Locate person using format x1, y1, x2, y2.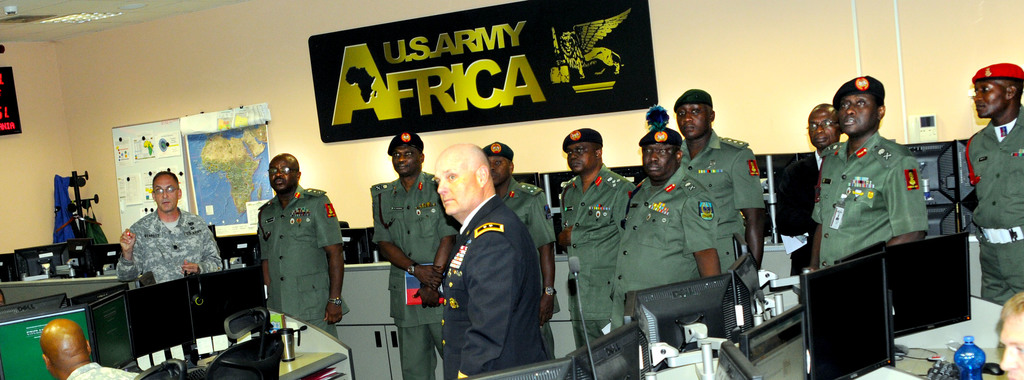
429, 143, 561, 379.
